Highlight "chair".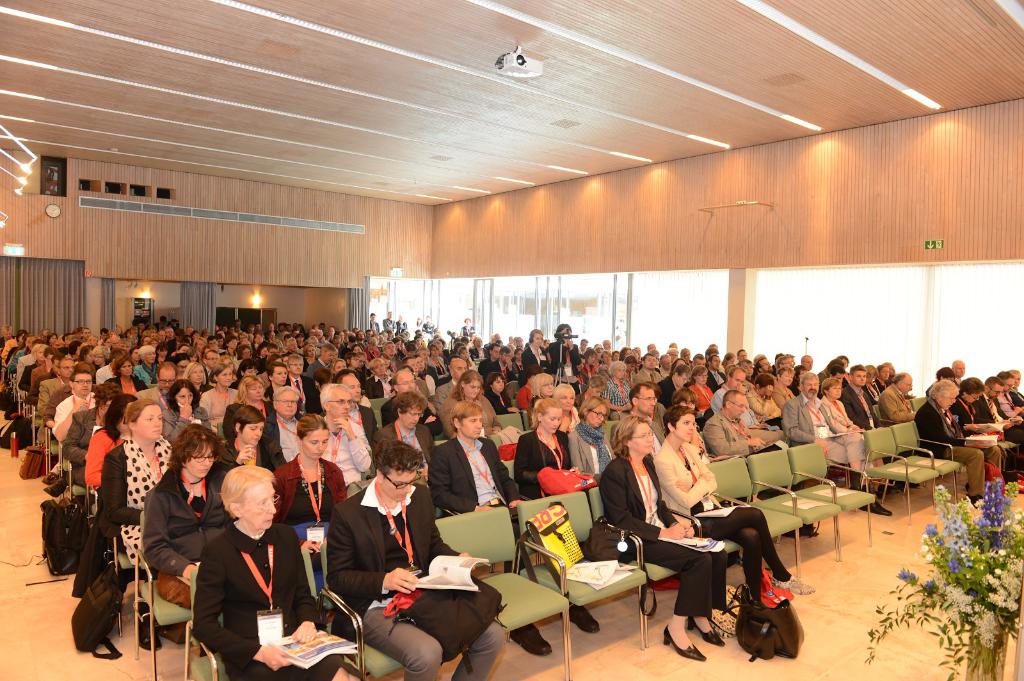
Highlighted region: (558, 494, 644, 676).
